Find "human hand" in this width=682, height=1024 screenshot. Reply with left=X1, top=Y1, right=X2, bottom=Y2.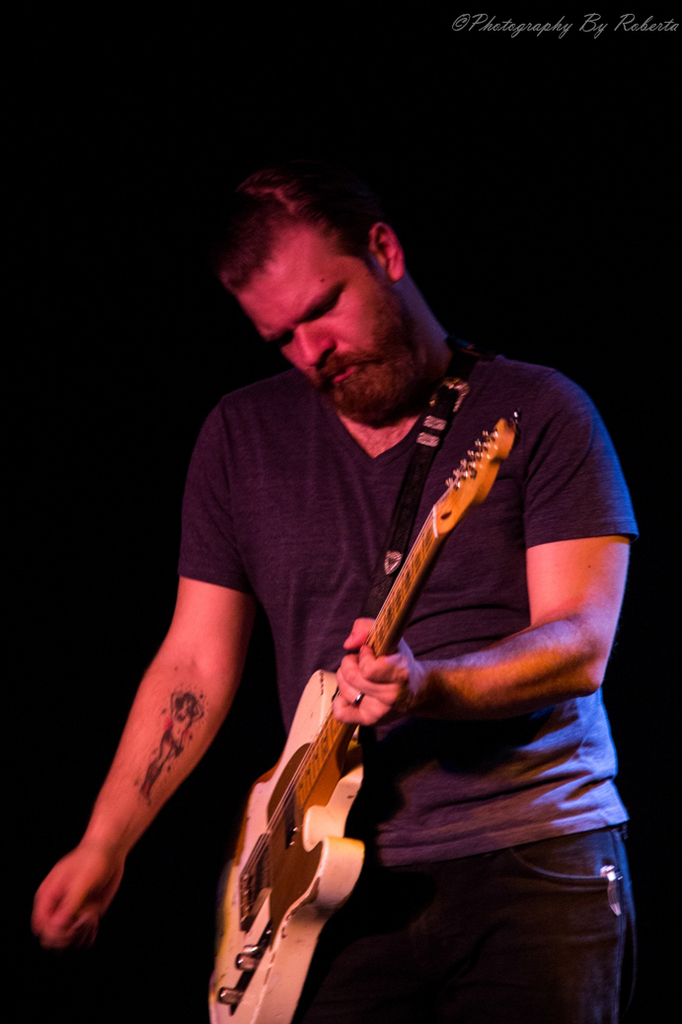
left=326, top=616, right=430, bottom=732.
